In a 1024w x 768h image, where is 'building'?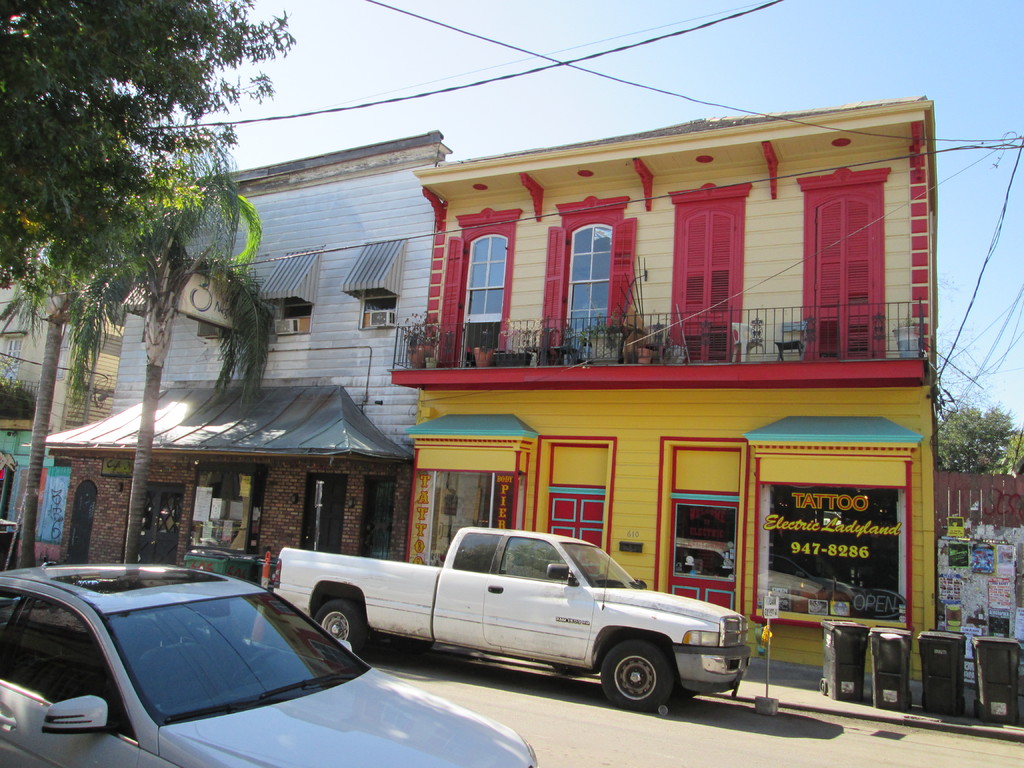
pyautogui.locateOnScreen(22, 131, 452, 564).
